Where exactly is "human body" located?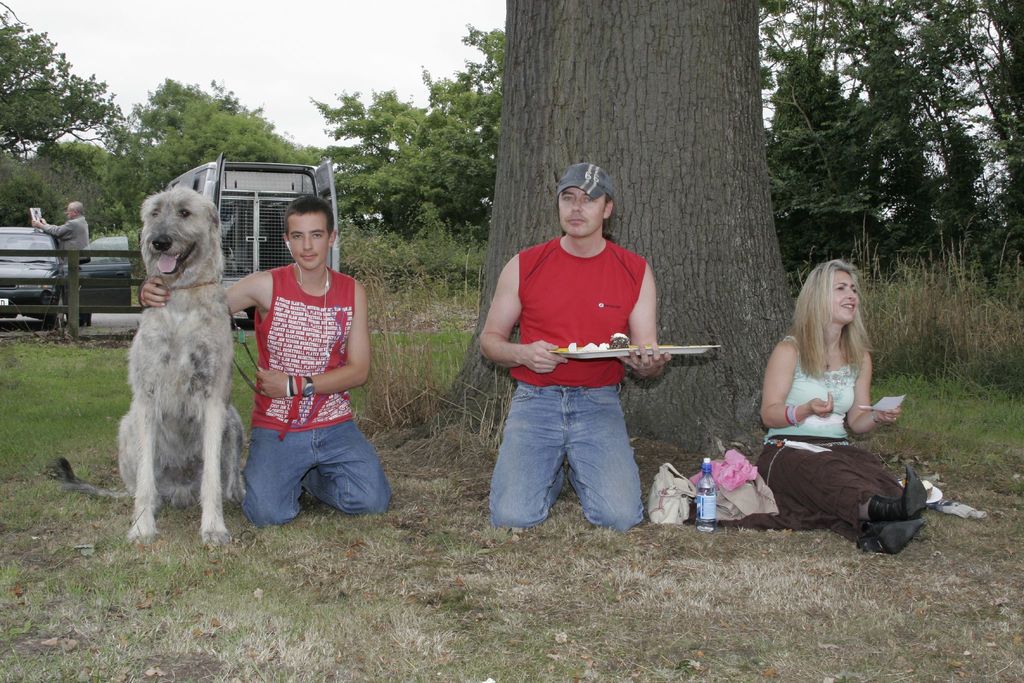
Its bounding box is (left=137, top=195, right=387, bottom=527).
